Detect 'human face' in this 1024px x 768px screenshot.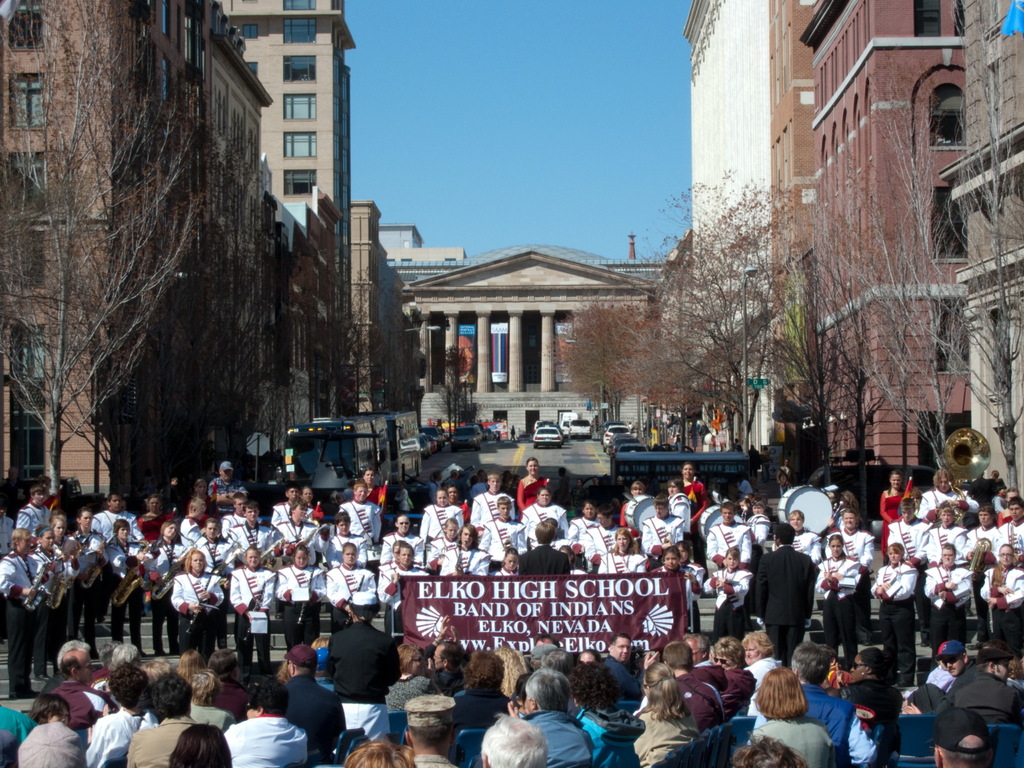
Detection: box=[27, 490, 45, 506].
